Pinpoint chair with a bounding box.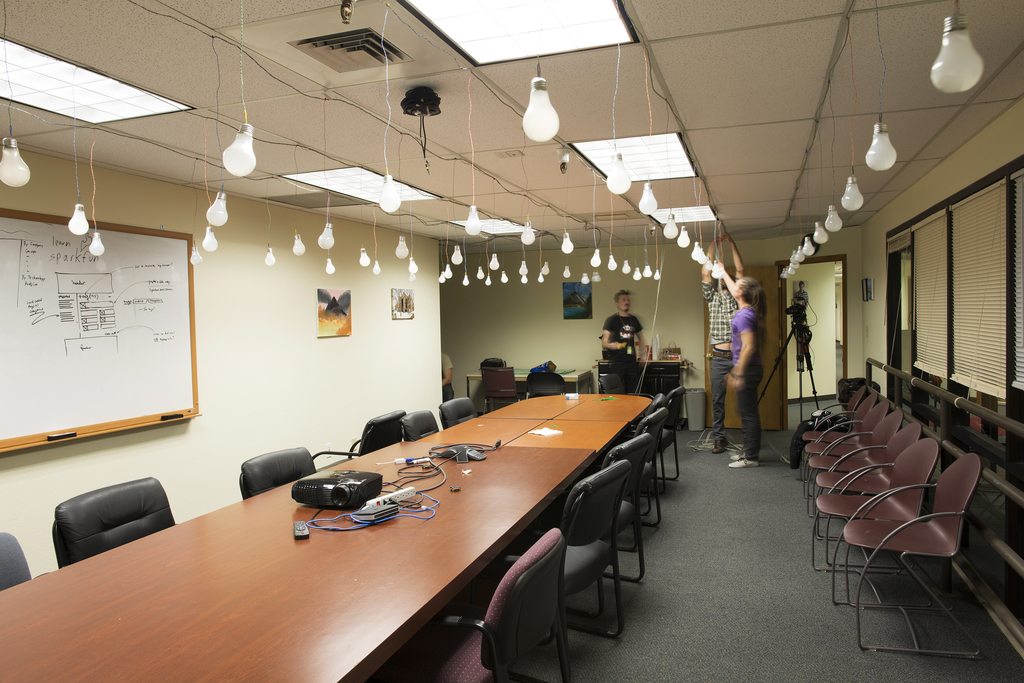
478:370:527:415.
